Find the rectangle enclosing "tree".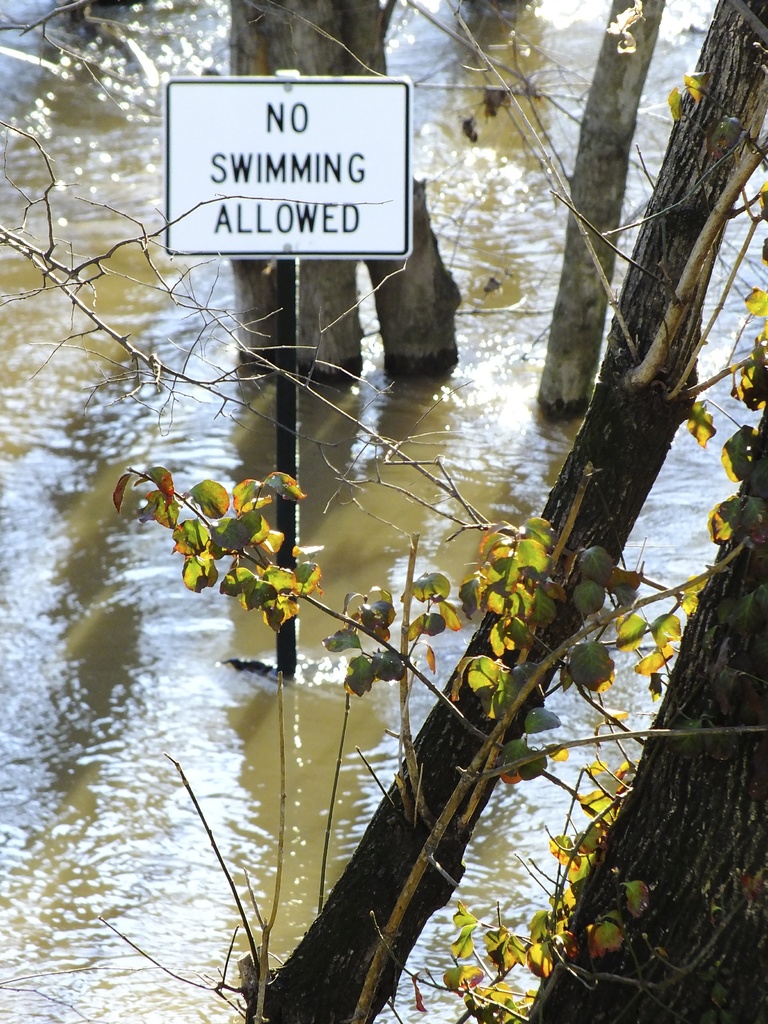
114:182:767:1021.
